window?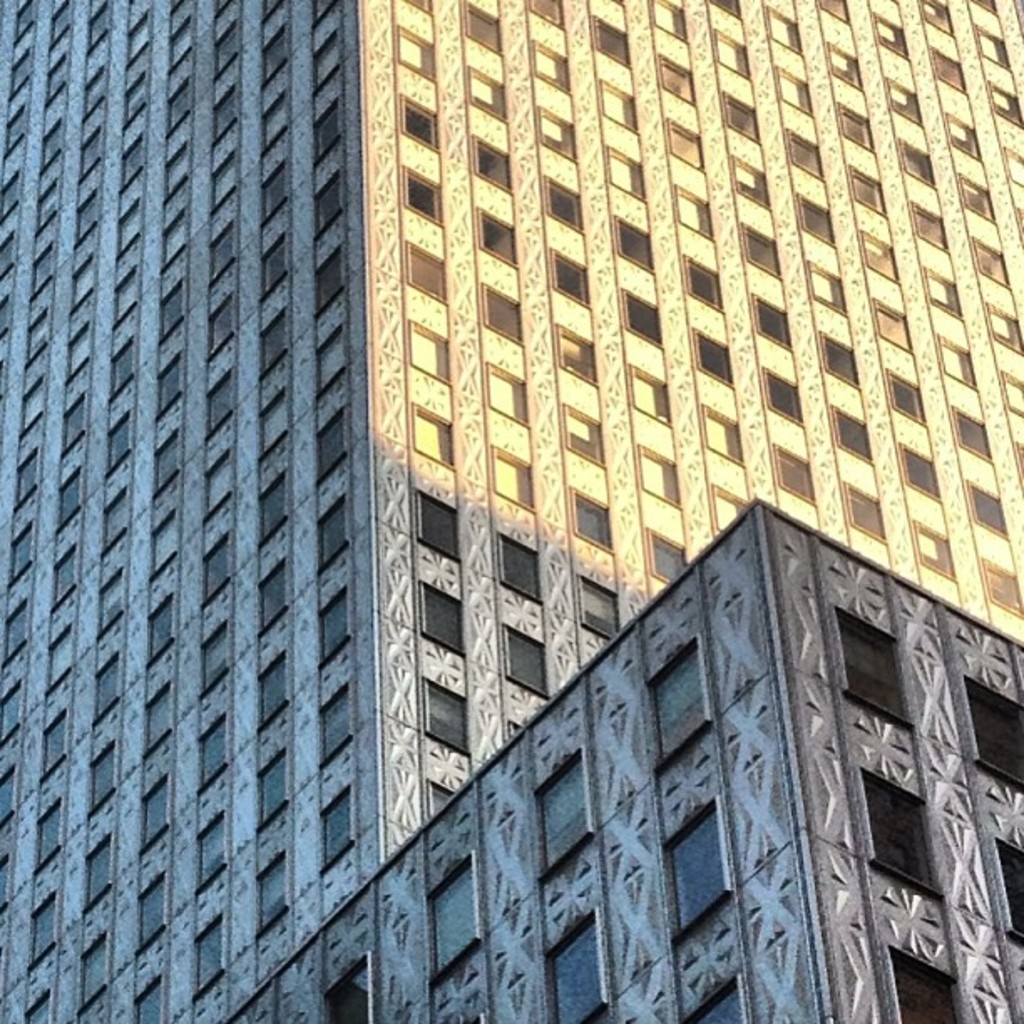
locate(127, 3, 152, 64)
